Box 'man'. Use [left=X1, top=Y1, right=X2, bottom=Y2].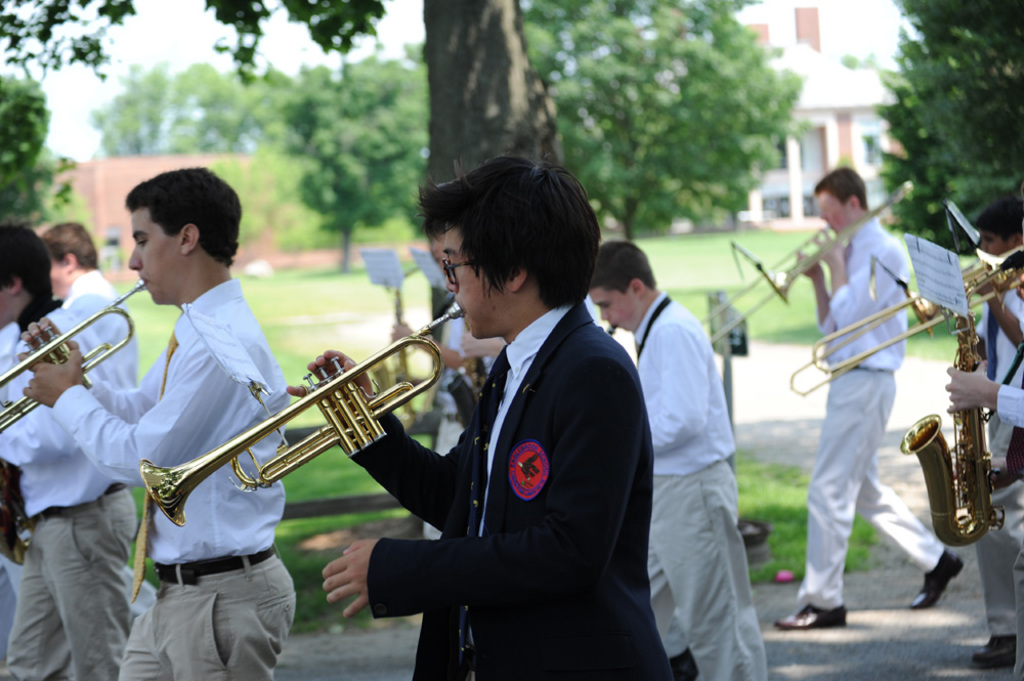
[left=14, top=162, right=302, bottom=680].
